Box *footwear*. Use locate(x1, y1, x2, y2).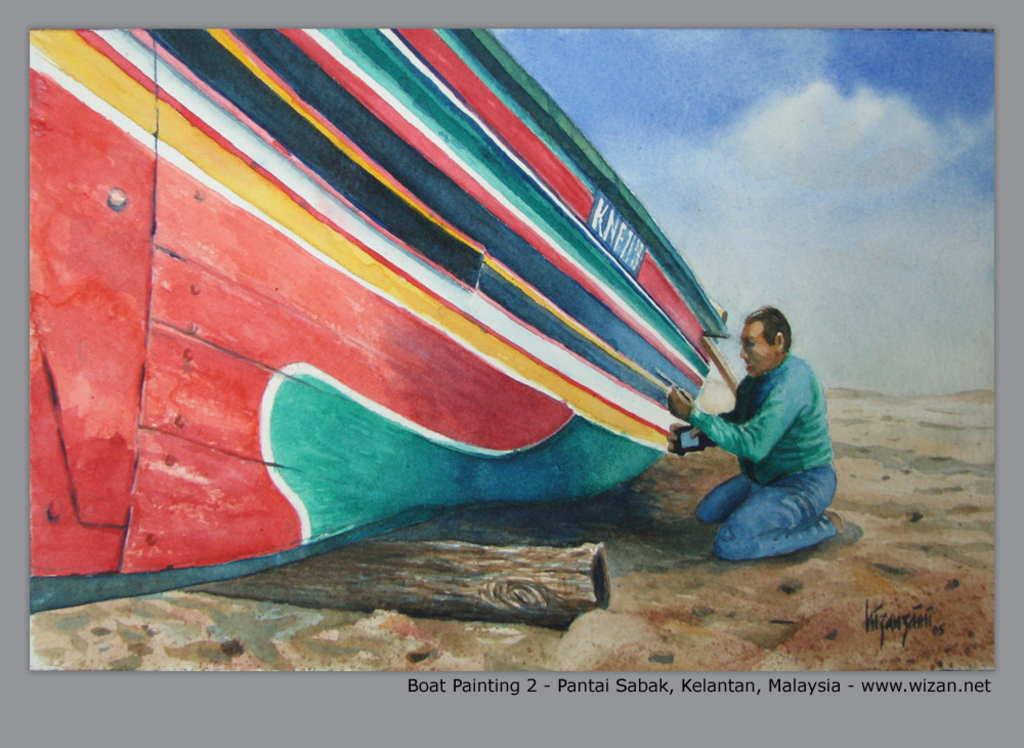
locate(824, 510, 845, 541).
